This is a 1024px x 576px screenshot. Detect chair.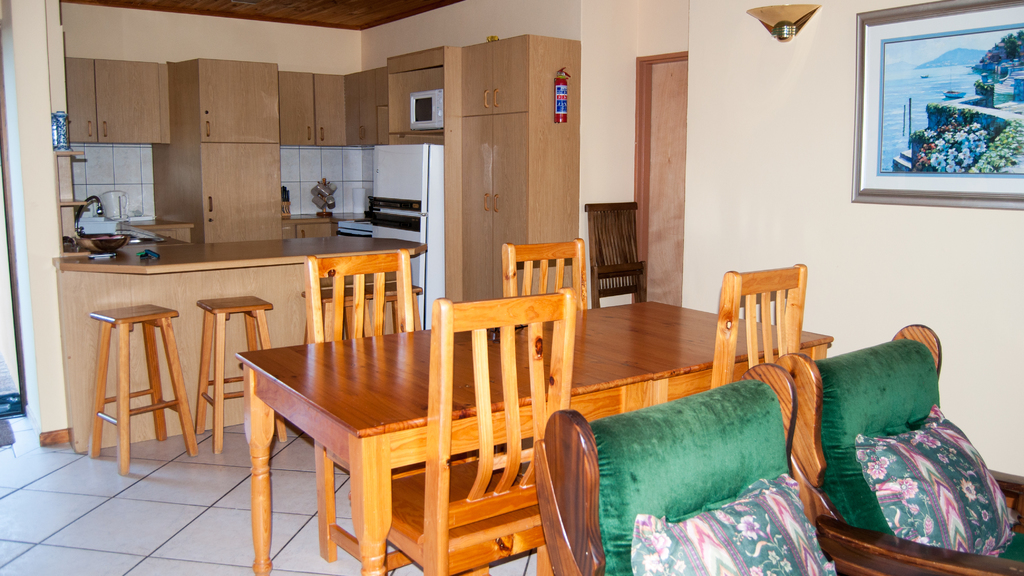
detection(306, 251, 481, 575).
